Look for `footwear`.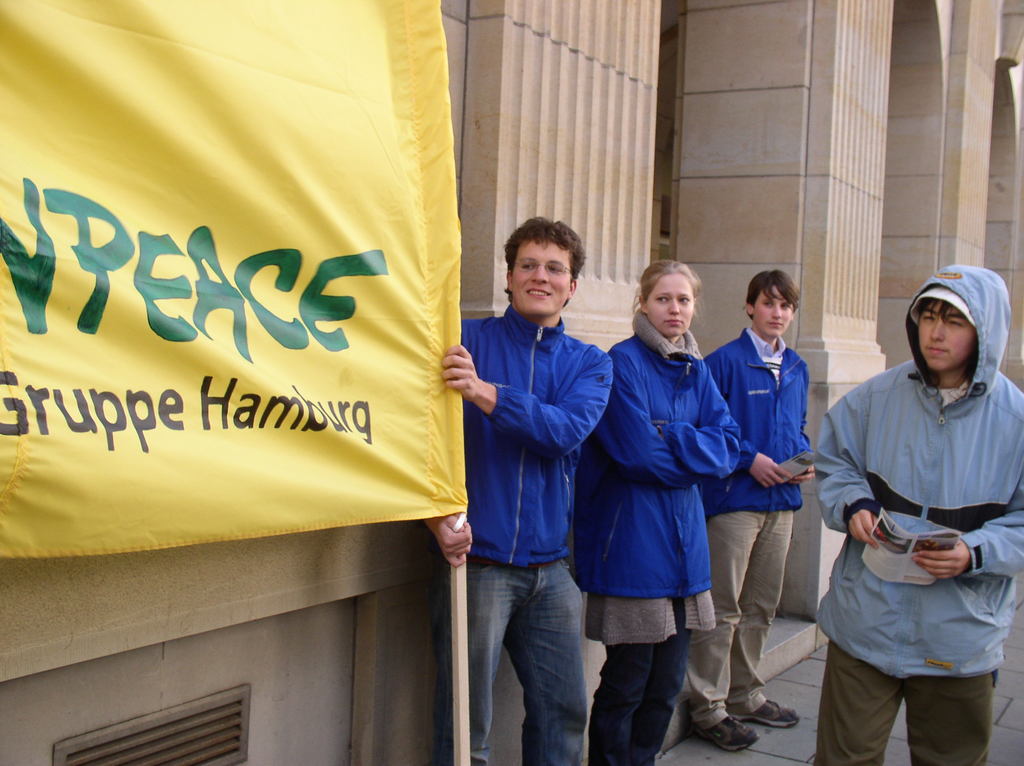
Found: box=[695, 714, 756, 756].
